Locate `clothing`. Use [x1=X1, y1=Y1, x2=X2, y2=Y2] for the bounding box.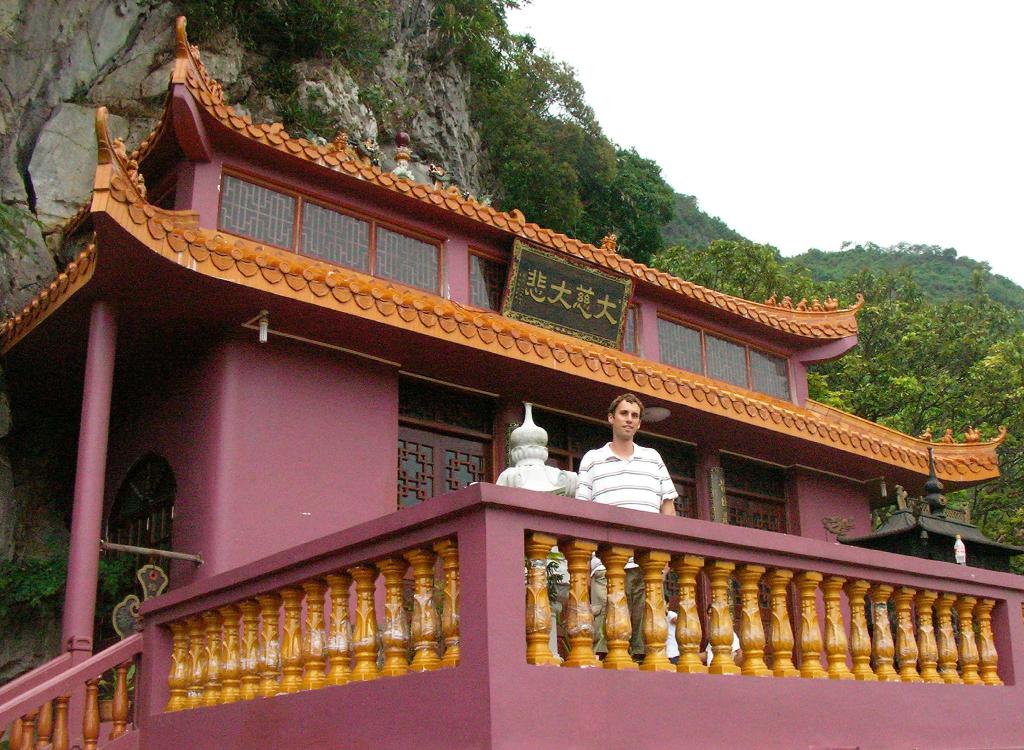
[x1=556, y1=439, x2=664, y2=520].
